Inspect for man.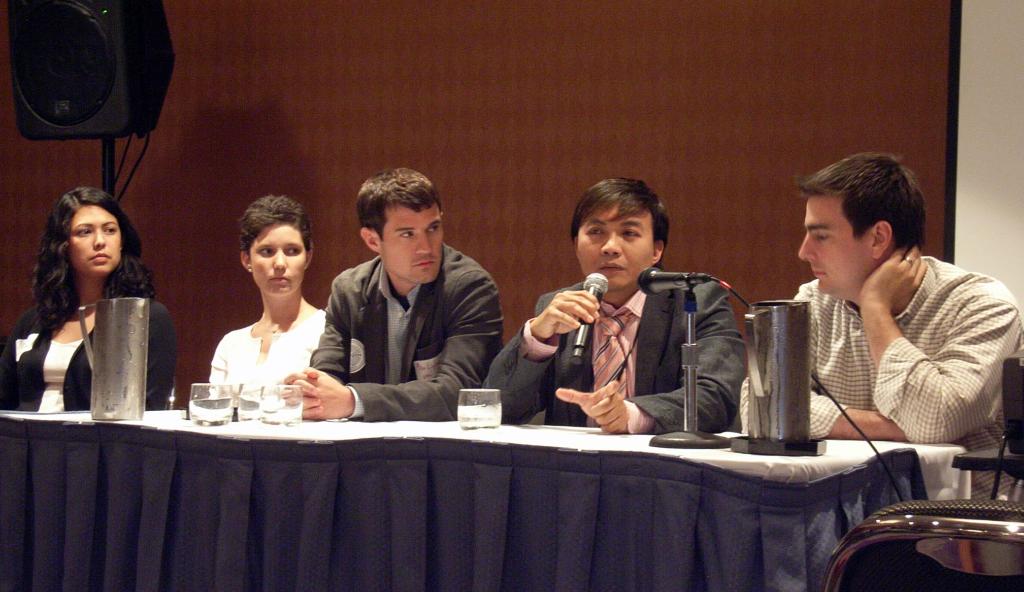
Inspection: <region>751, 165, 1011, 477</region>.
